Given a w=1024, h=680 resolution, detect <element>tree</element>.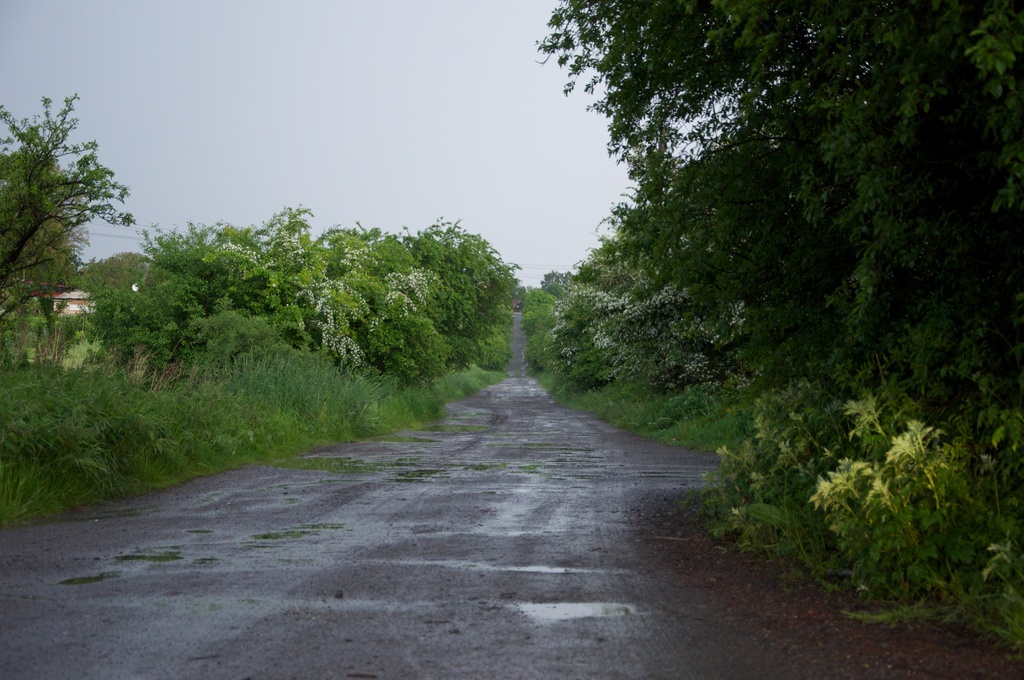
4, 92, 128, 343.
